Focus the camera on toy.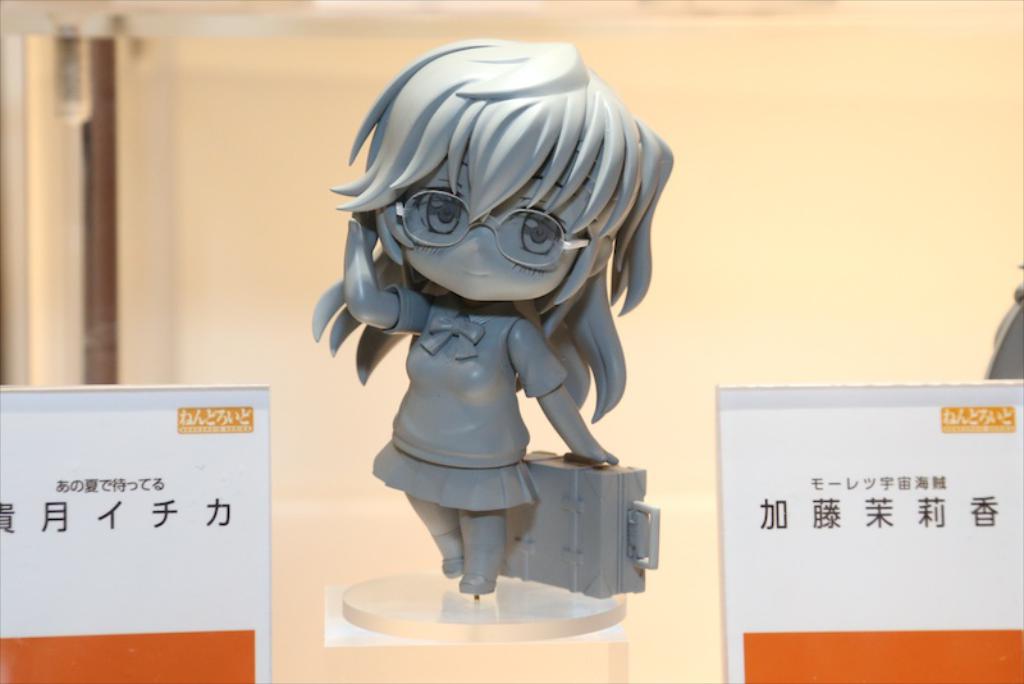
Focus region: l=319, t=26, r=675, b=647.
